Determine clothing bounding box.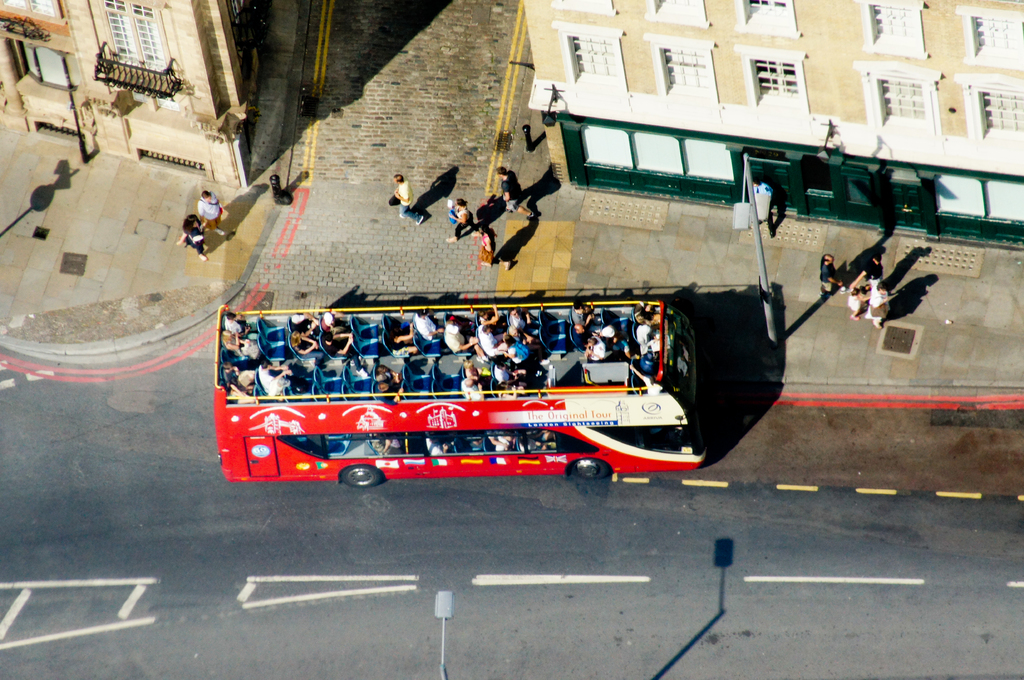
Determined: x1=223 y1=312 x2=241 y2=331.
